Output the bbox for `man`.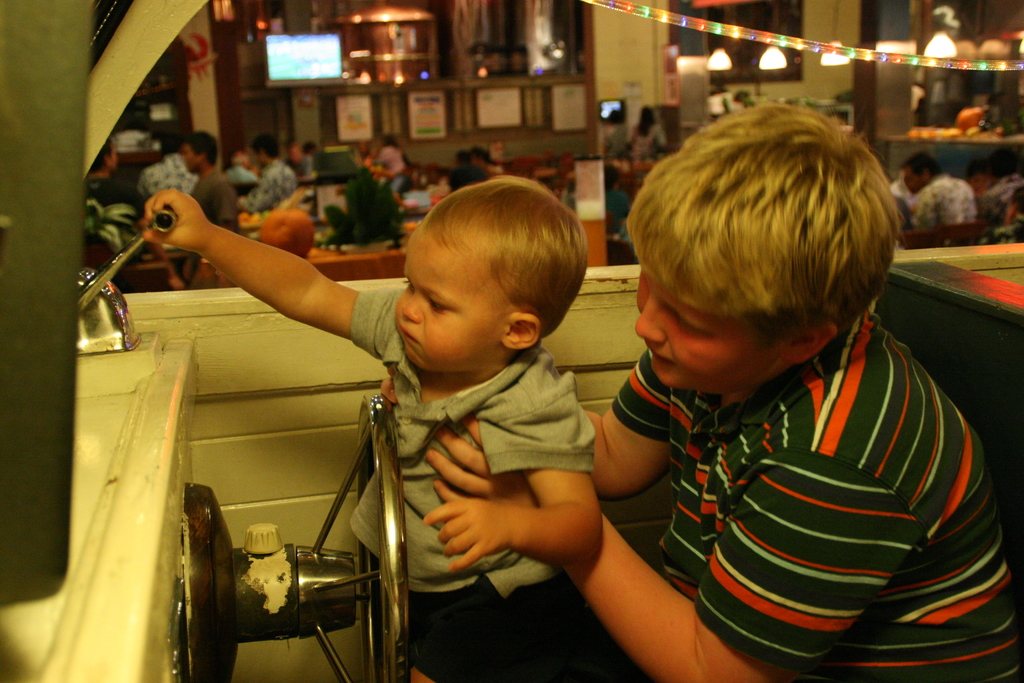
x1=903 y1=152 x2=986 y2=232.
